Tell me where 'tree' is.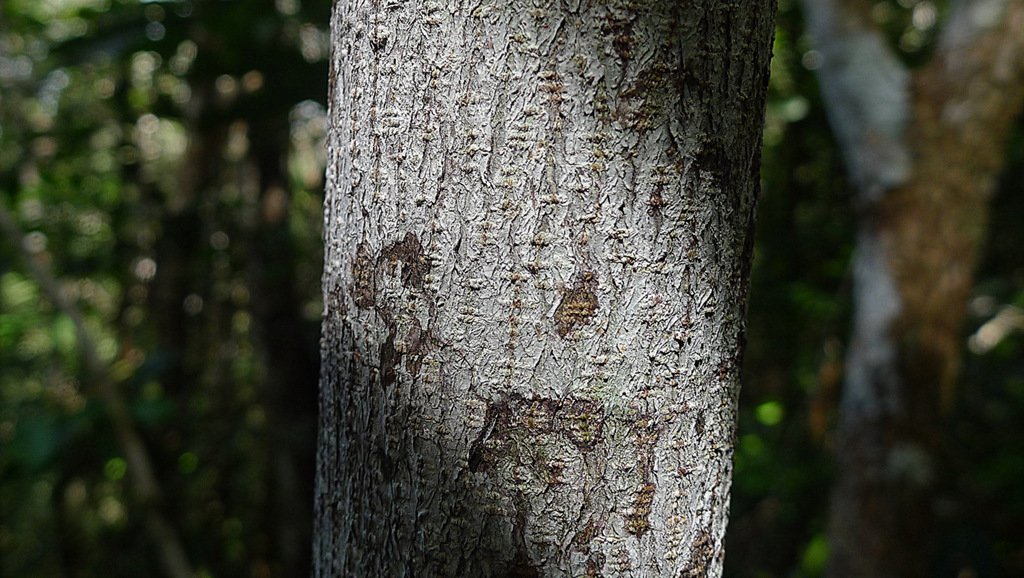
'tree' is at l=311, t=0, r=777, b=573.
